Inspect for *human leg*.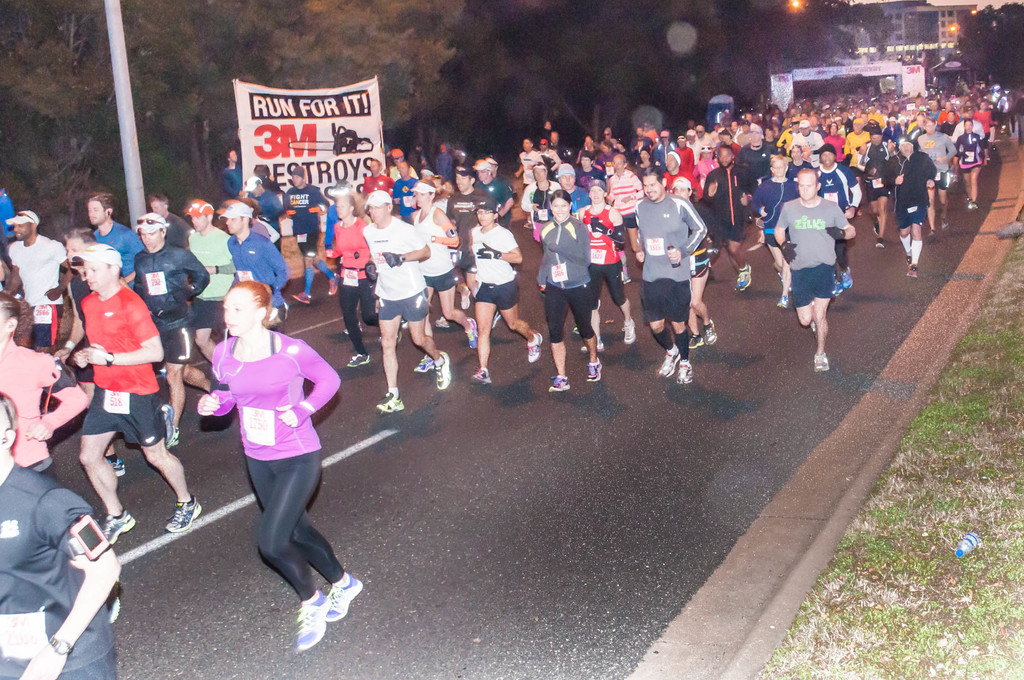
Inspection: detection(877, 193, 881, 248).
